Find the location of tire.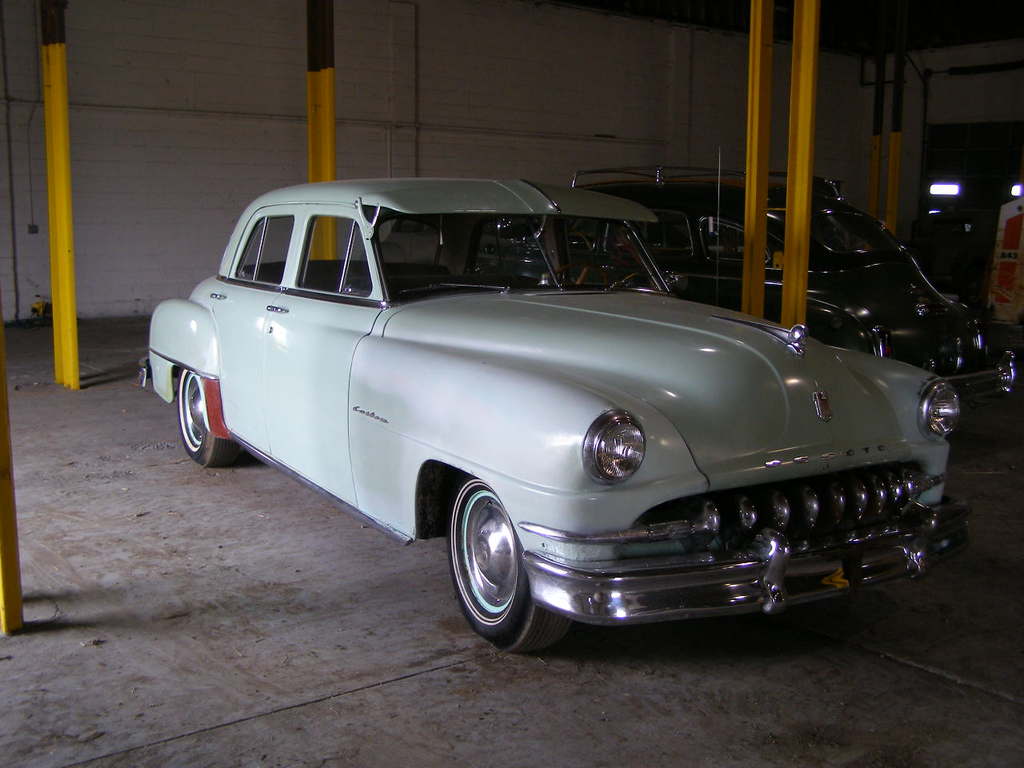
Location: region(444, 477, 572, 653).
